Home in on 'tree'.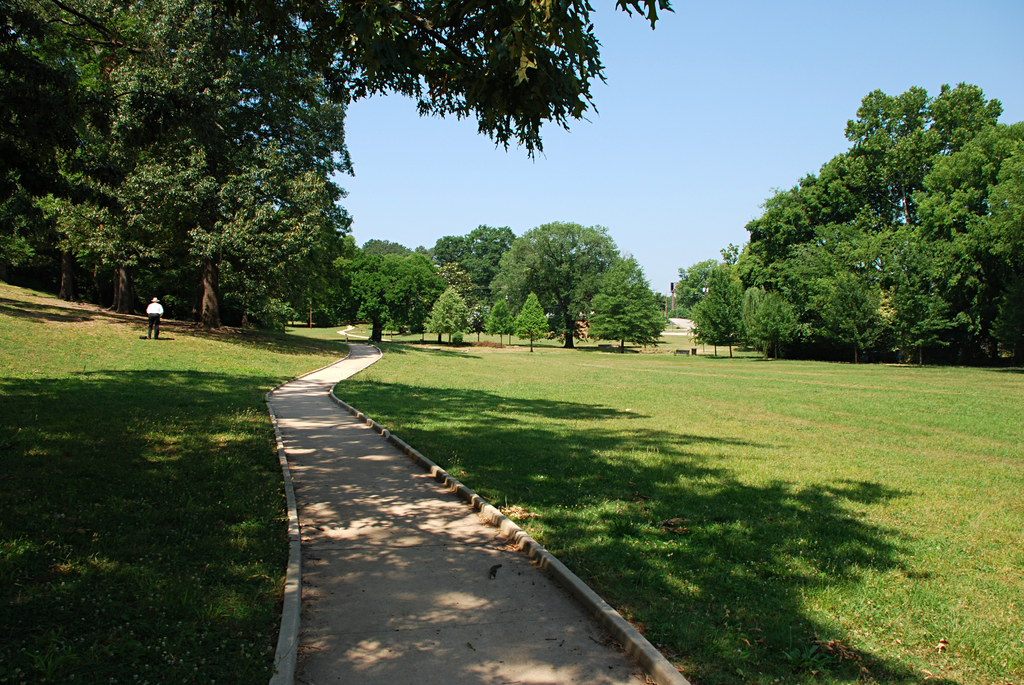
Homed in at bbox=(203, 0, 673, 155).
